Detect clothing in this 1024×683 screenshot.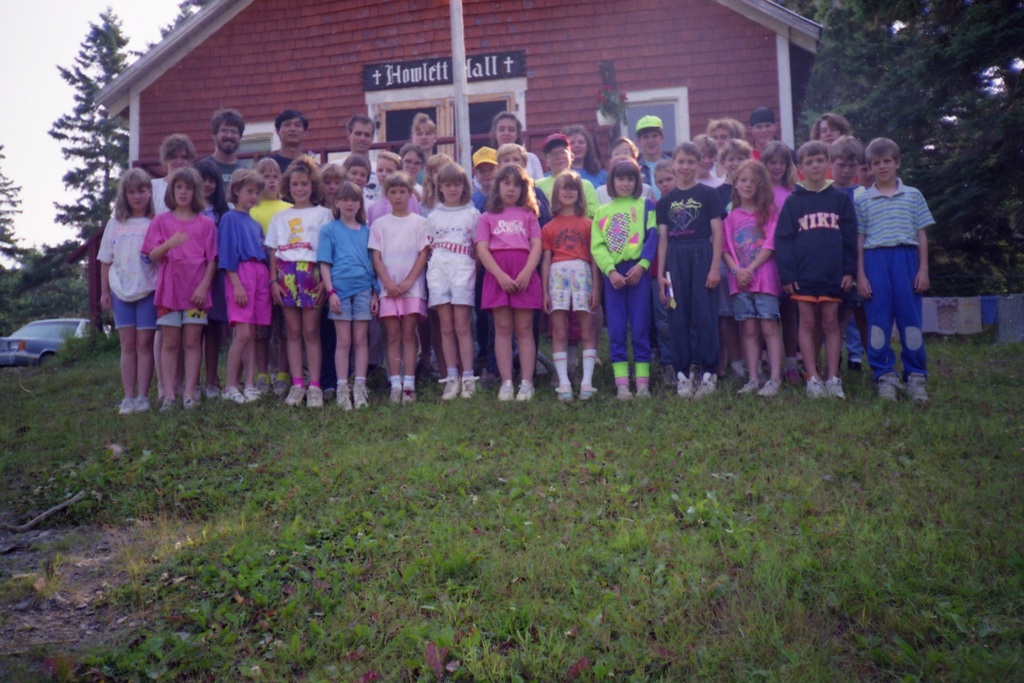
Detection: <region>368, 206, 427, 292</region>.
